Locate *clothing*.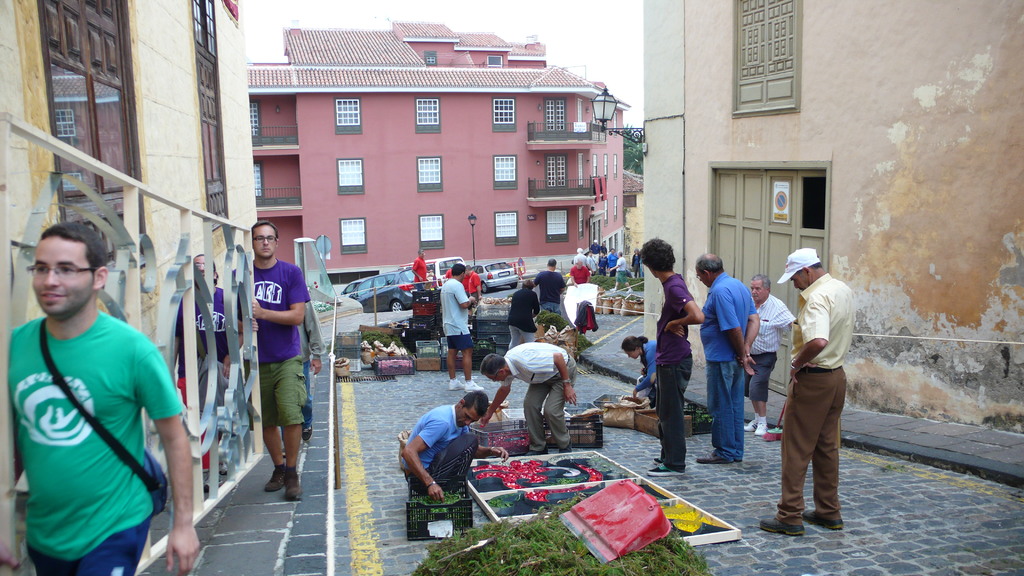
Bounding box: crop(408, 255, 429, 290).
